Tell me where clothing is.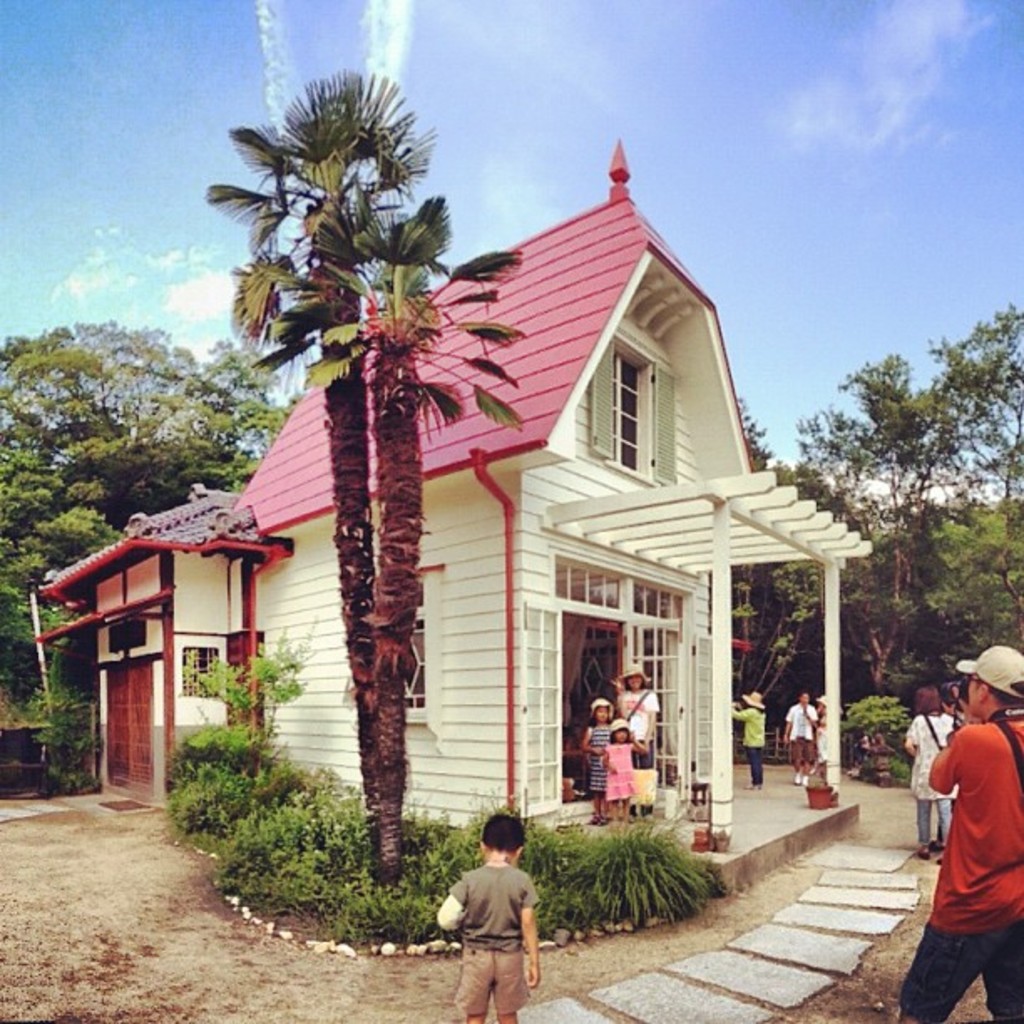
clothing is at left=791, top=708, right=815, bottom=766.
